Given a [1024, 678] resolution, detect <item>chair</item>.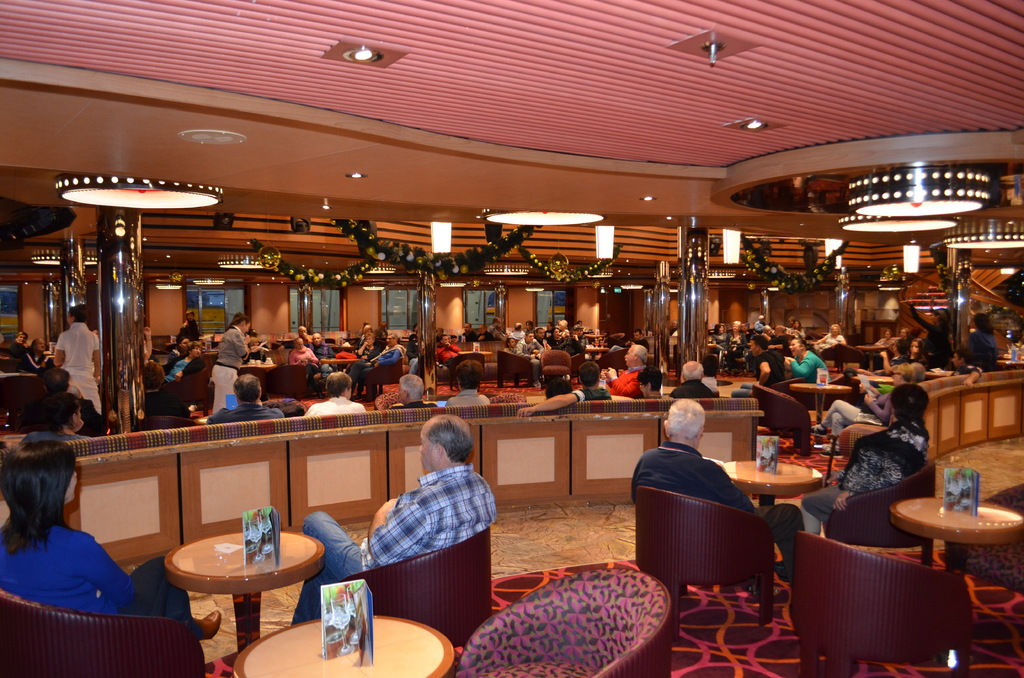
[455, 571, 673, 677].
